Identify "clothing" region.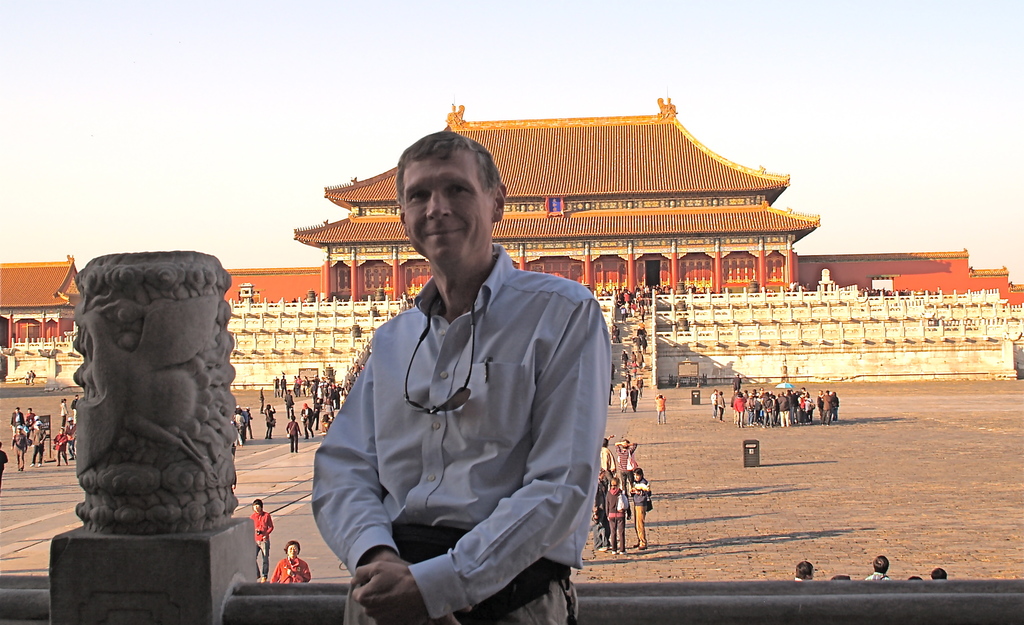
Region: {"x1": 271, "y1": 558, "x2": 312, "y2": 592}.
